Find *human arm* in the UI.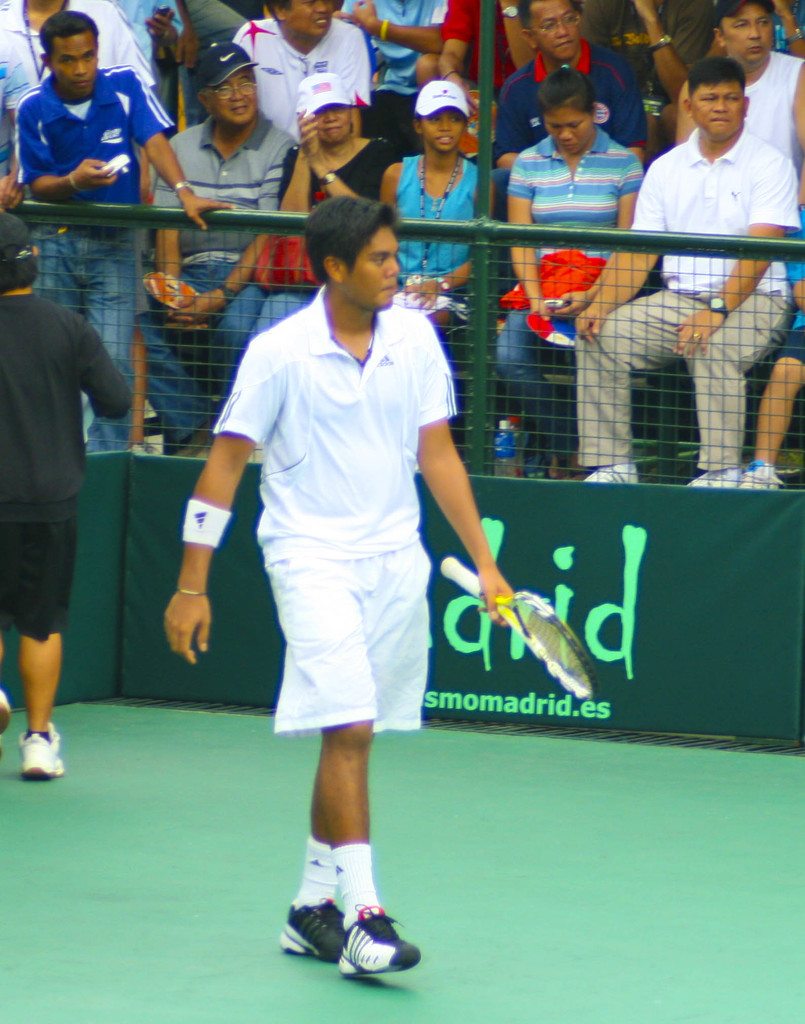
UI element at bbox(161, 337, 285, 659).
